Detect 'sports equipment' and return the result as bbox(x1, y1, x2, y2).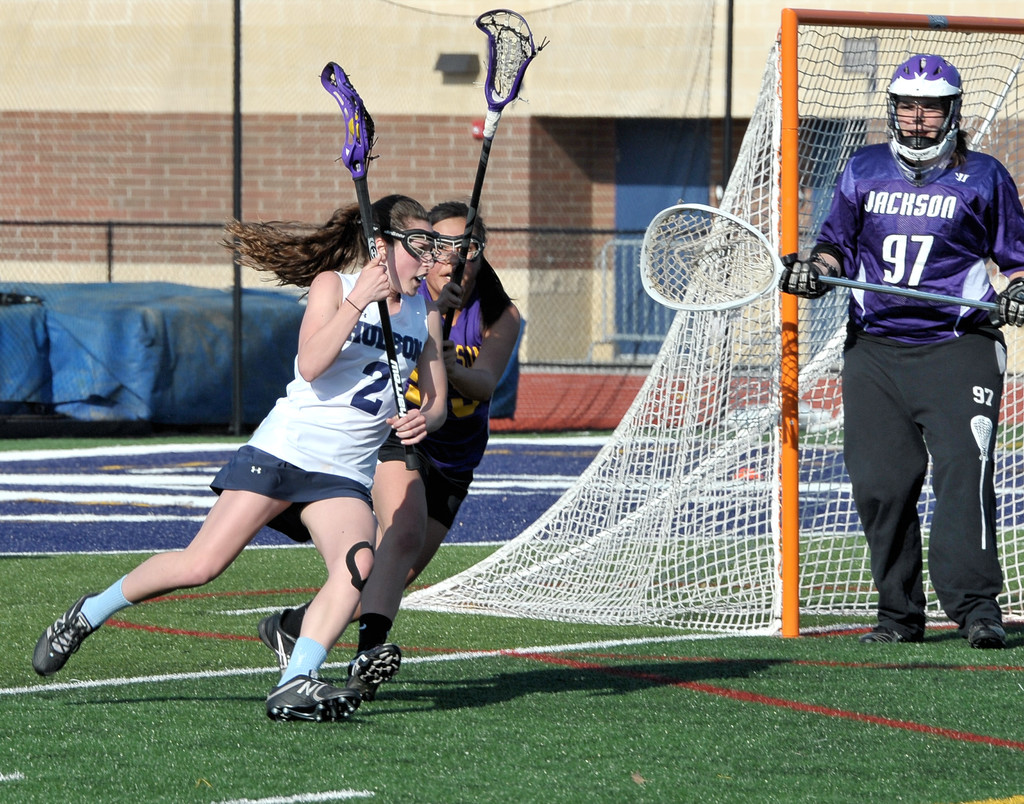
bbox(35, 591, 92, 681).
